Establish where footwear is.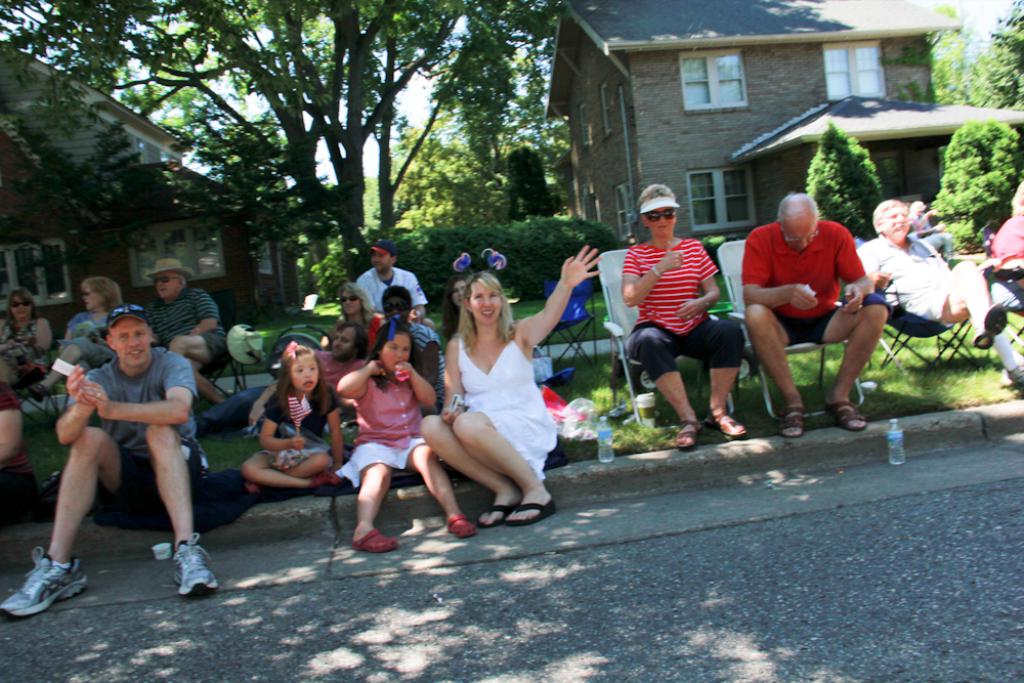
Established at l=513, t=501, r=555, b=520.
